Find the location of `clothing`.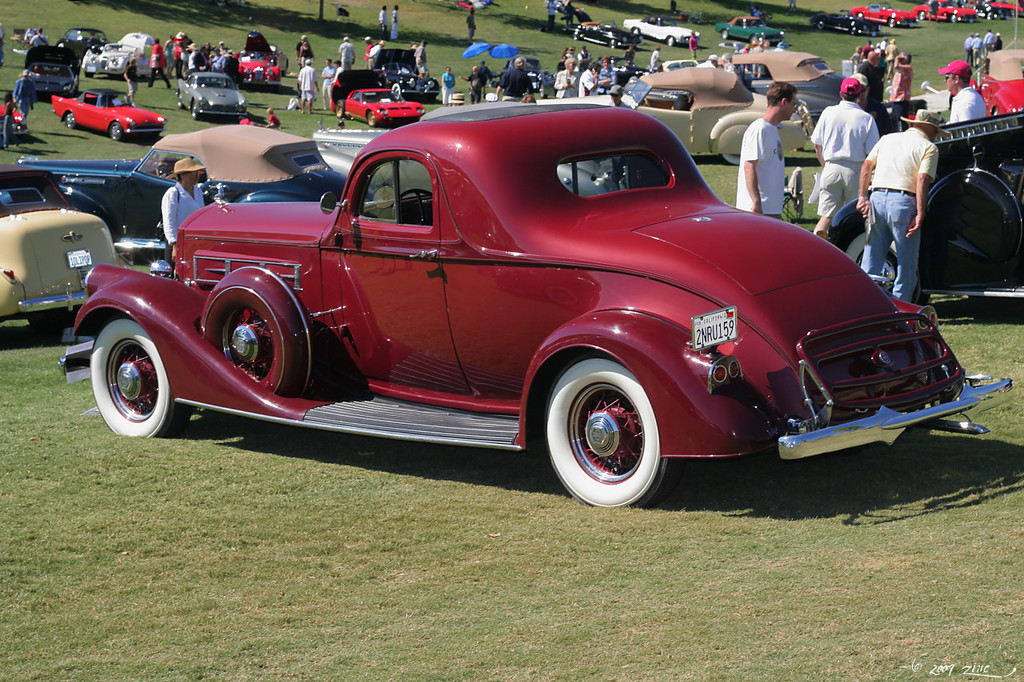
Location: box=[863, 40, 877, 54].
